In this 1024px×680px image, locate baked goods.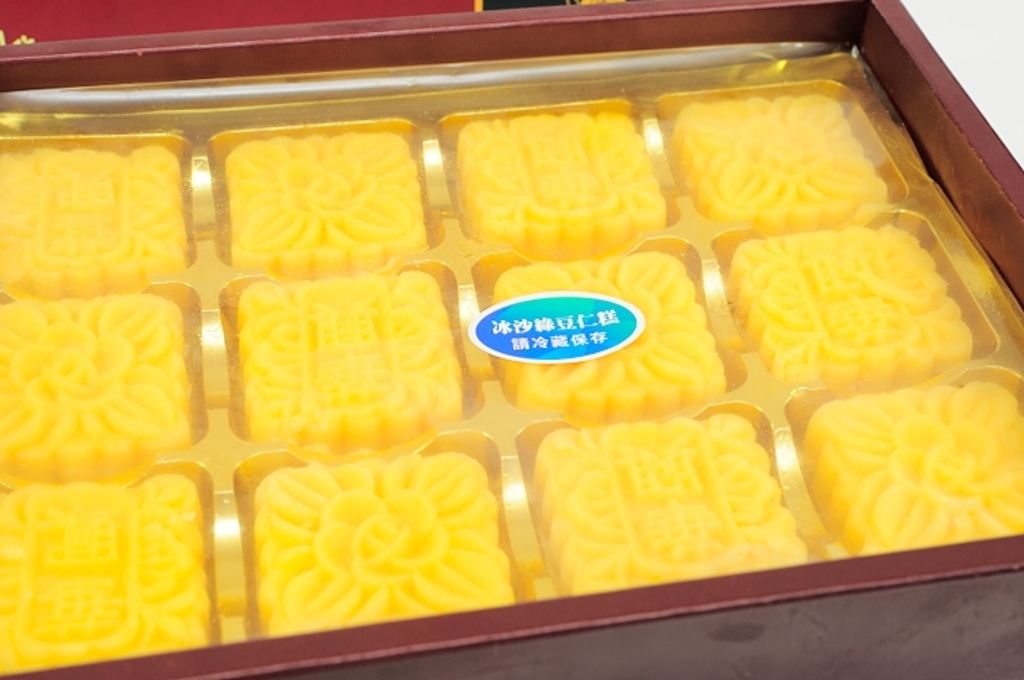
Bounding box: Rect(530, 411, 810, 595).
